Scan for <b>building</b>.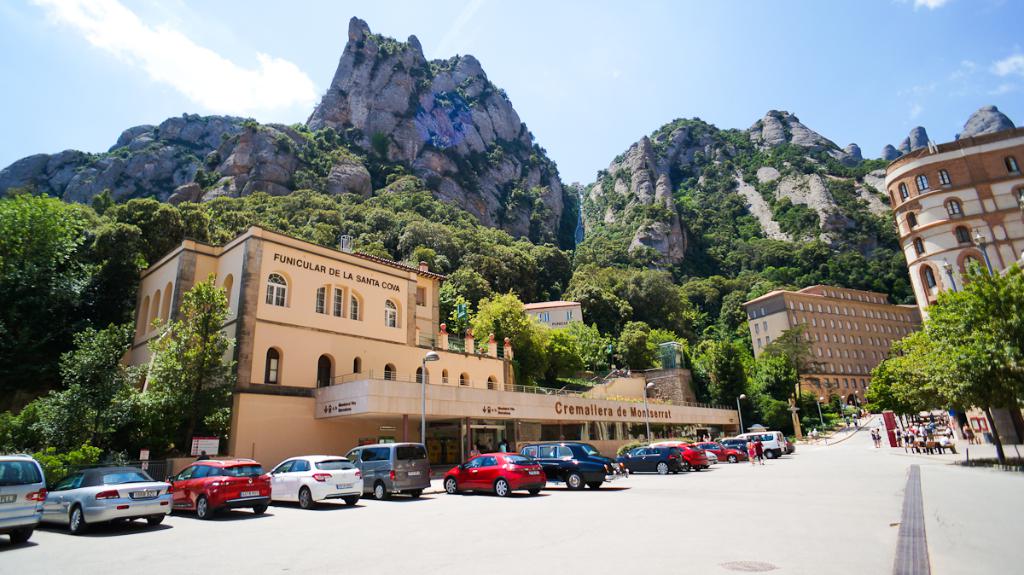
Scan result: [127, 224, 743, 489].
